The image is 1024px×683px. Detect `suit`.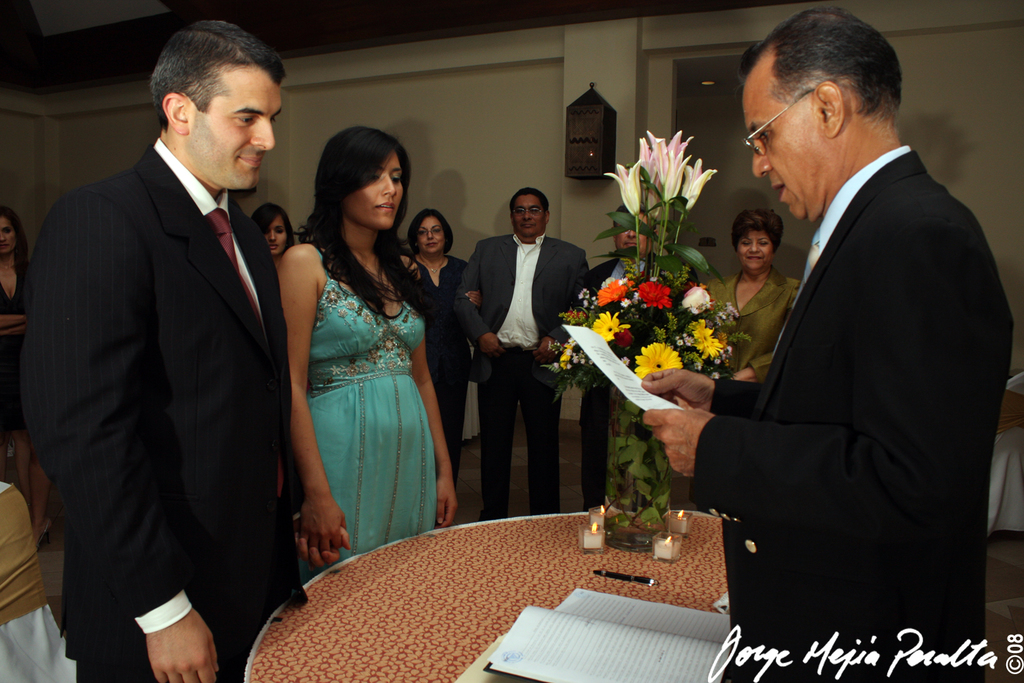
Detection: x1=578 y1=256 x2=656 y2=510.
